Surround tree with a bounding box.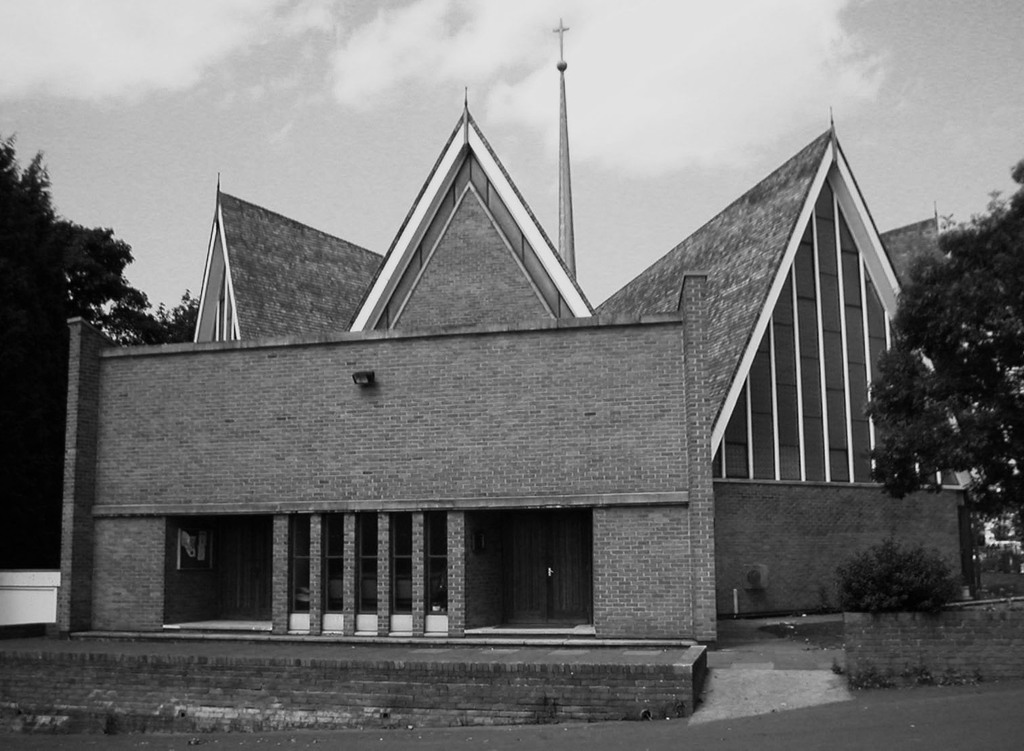
876 179 1014 543.
